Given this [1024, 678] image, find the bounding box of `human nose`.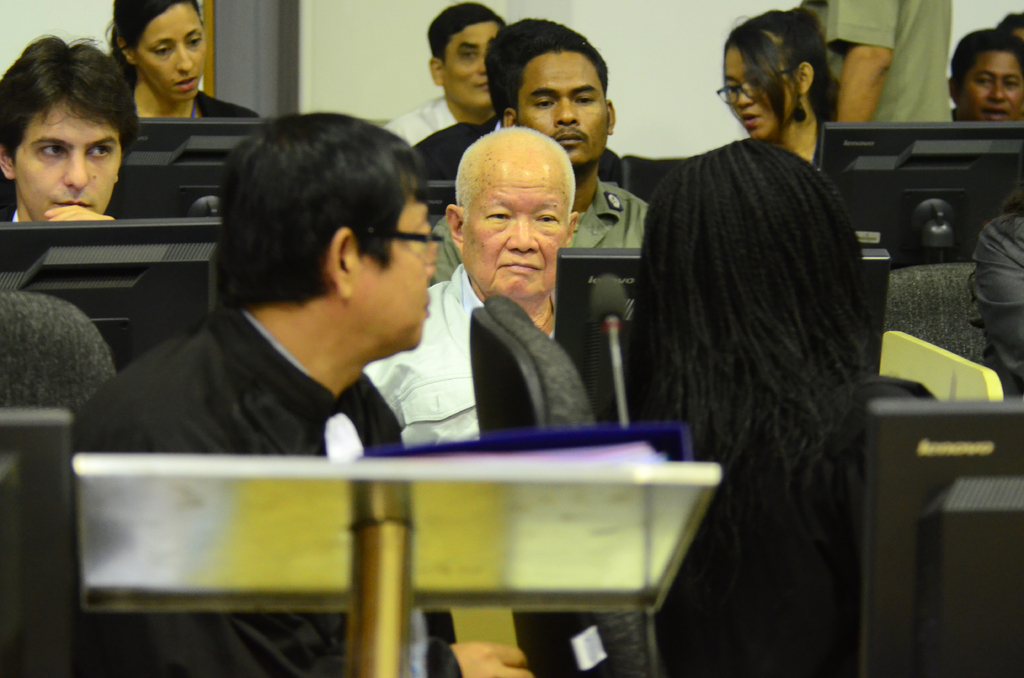
(left=988, top=83, right=1007, bottom=102).
